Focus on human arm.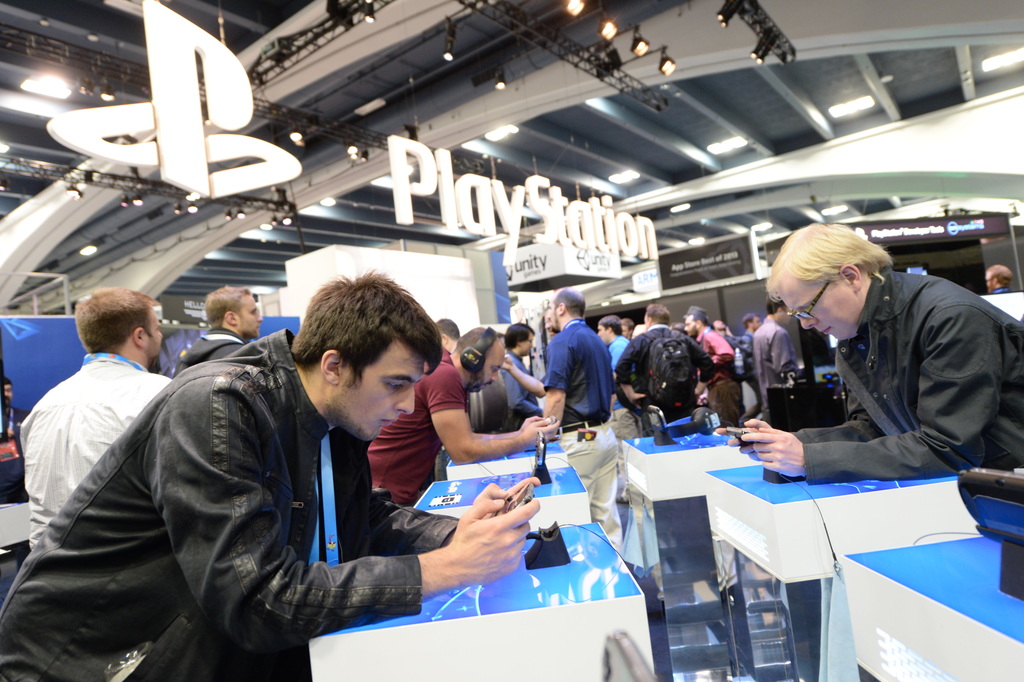
Focused at 758, 308, 1004, 479.
